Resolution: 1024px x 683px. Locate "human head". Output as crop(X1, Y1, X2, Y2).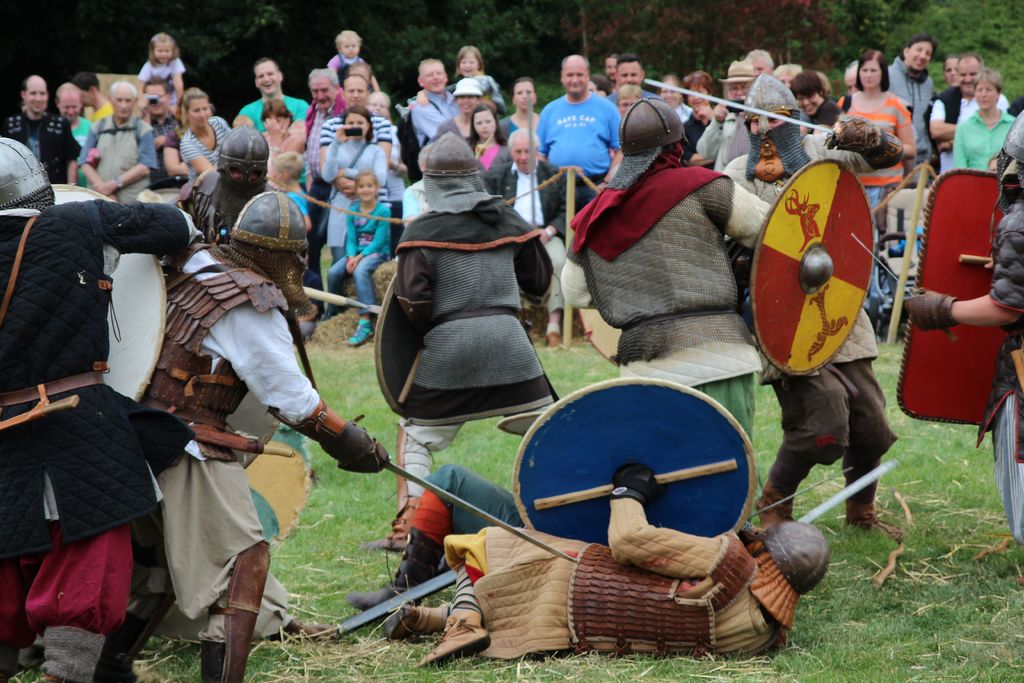
crop(217, 124, 271, 202).
